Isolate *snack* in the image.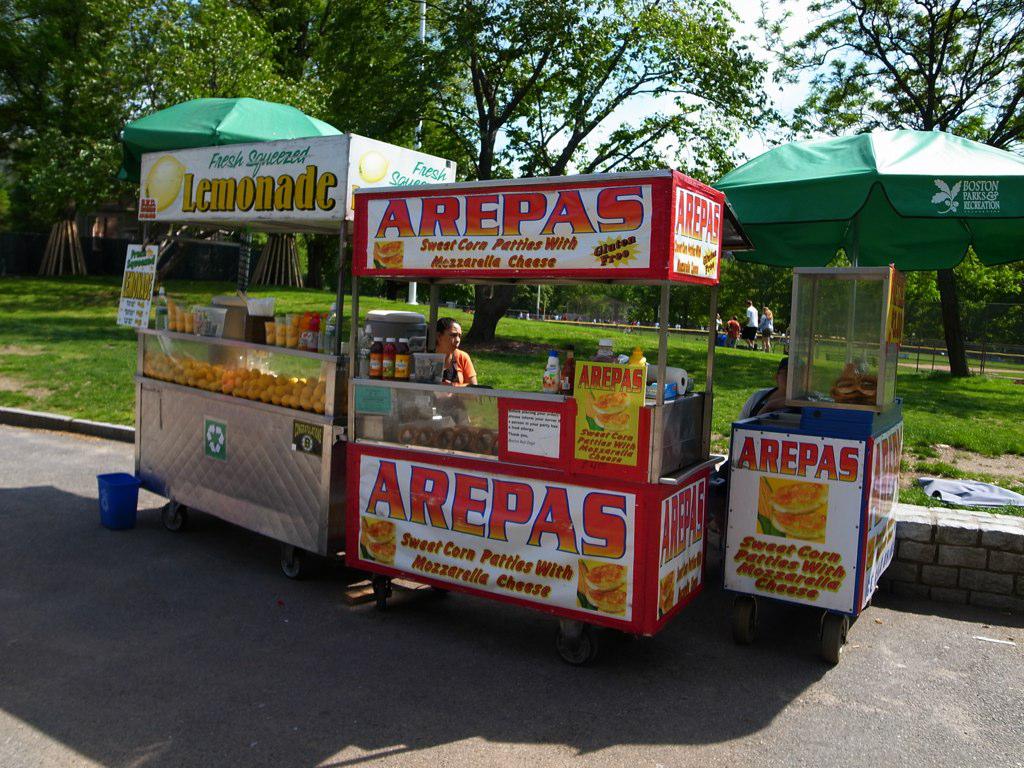
Isolated region: Rect(595, 392, 633, 415).
